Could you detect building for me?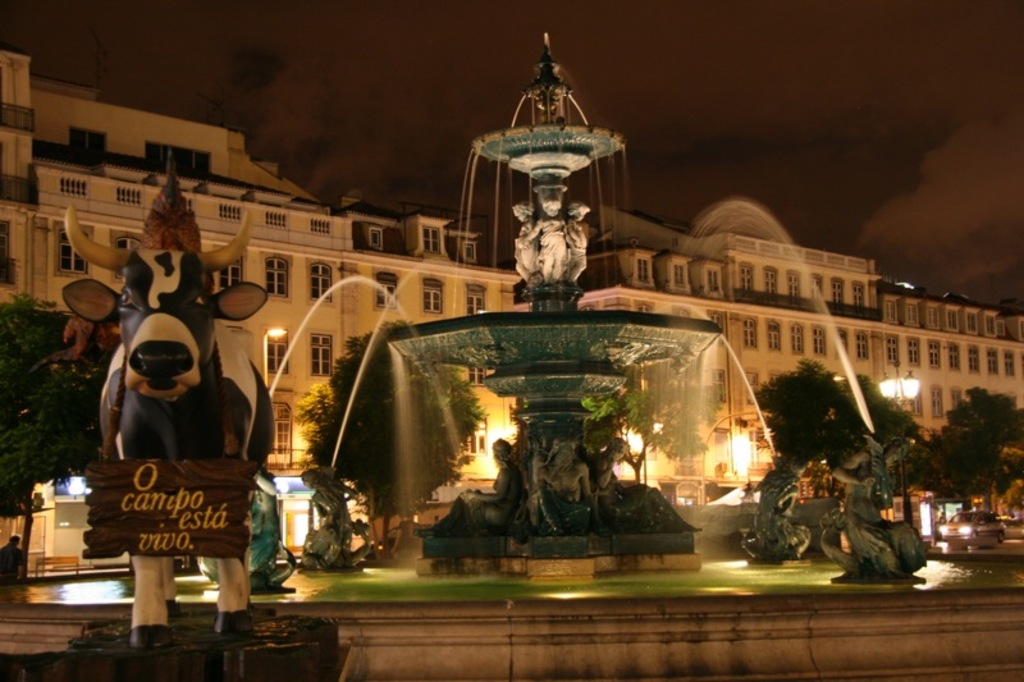
Detection result: box=[0, 44, 536, 571].
